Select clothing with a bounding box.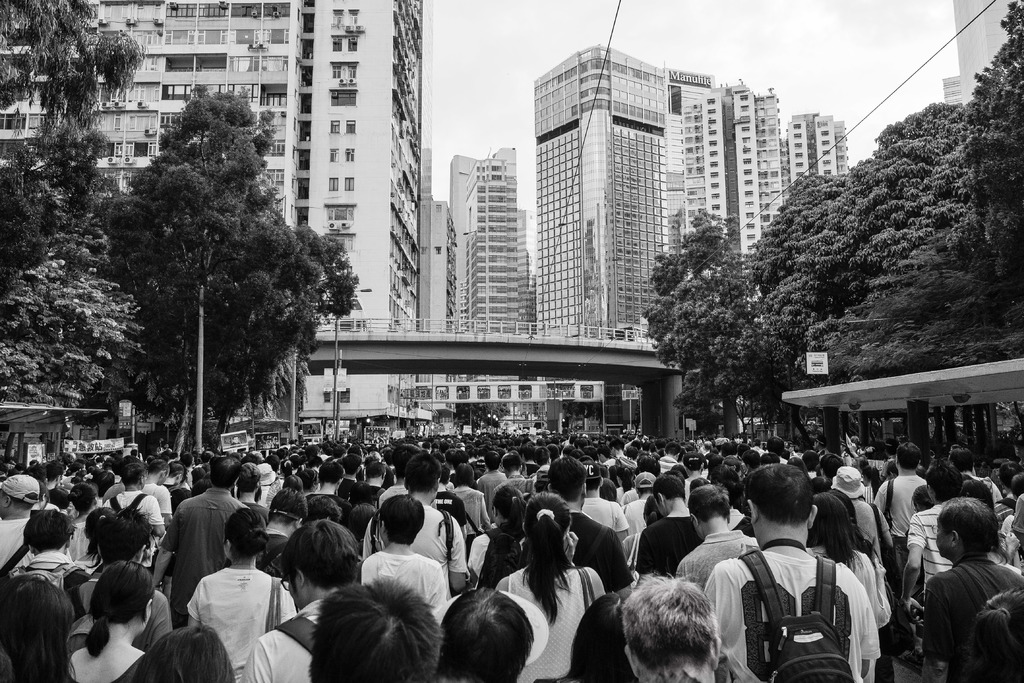
l=881, t=472, r=917, b=550.
